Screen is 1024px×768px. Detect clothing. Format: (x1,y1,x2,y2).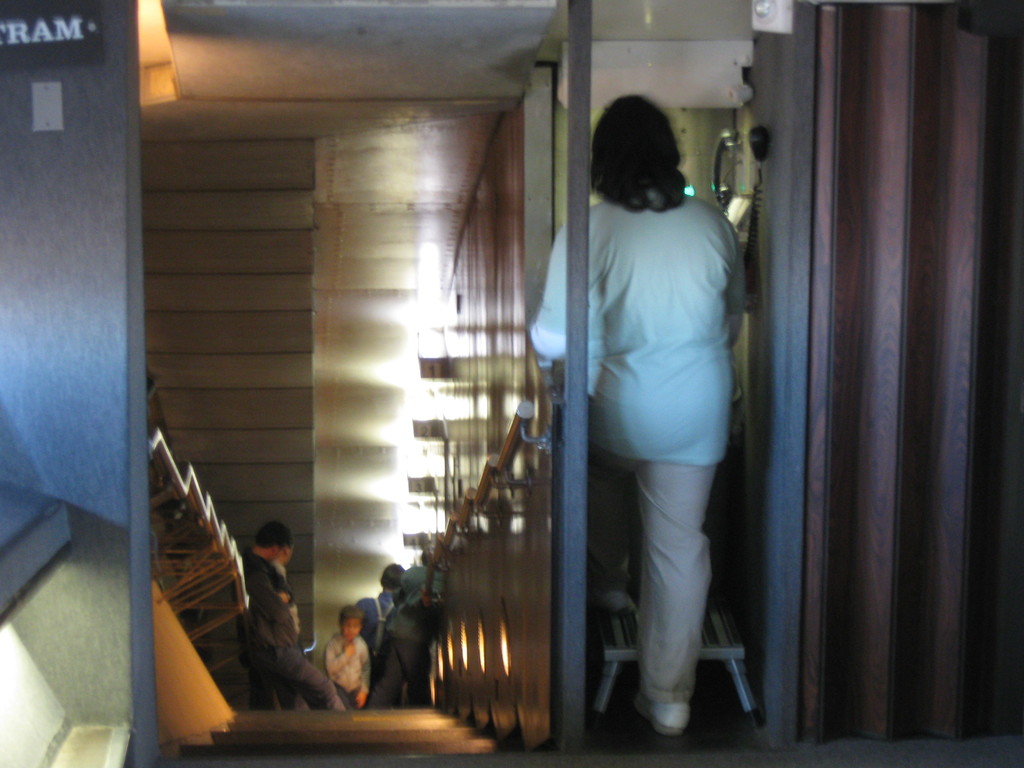
(326,632,370,710).
